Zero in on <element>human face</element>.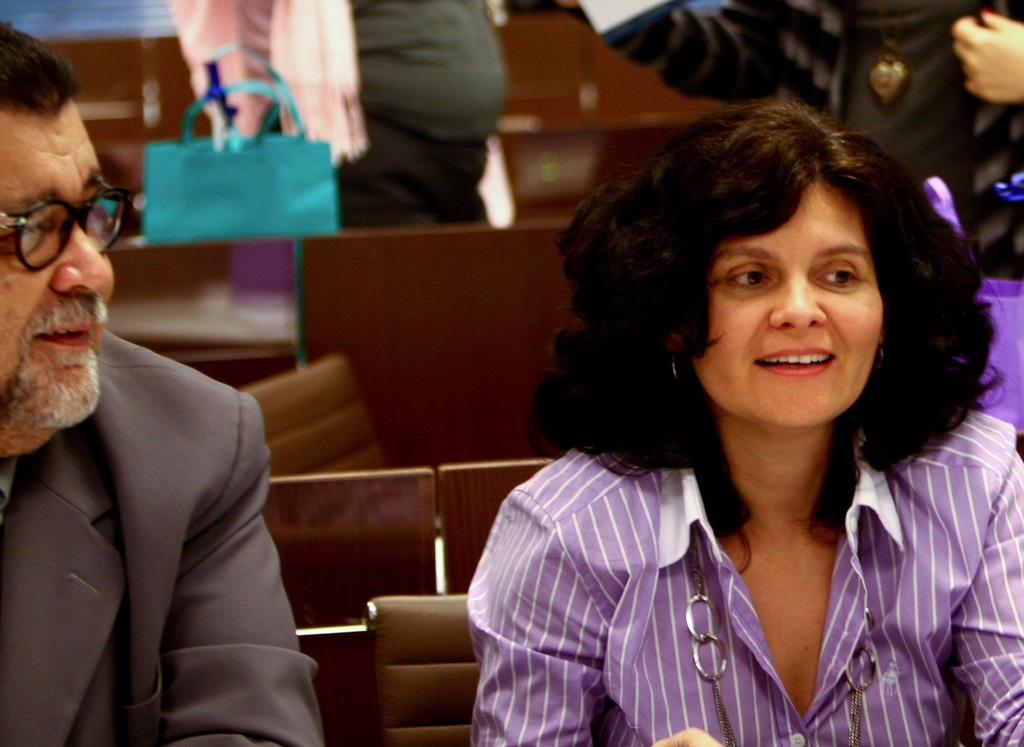
Zeroed in: (700,187,880,434).
